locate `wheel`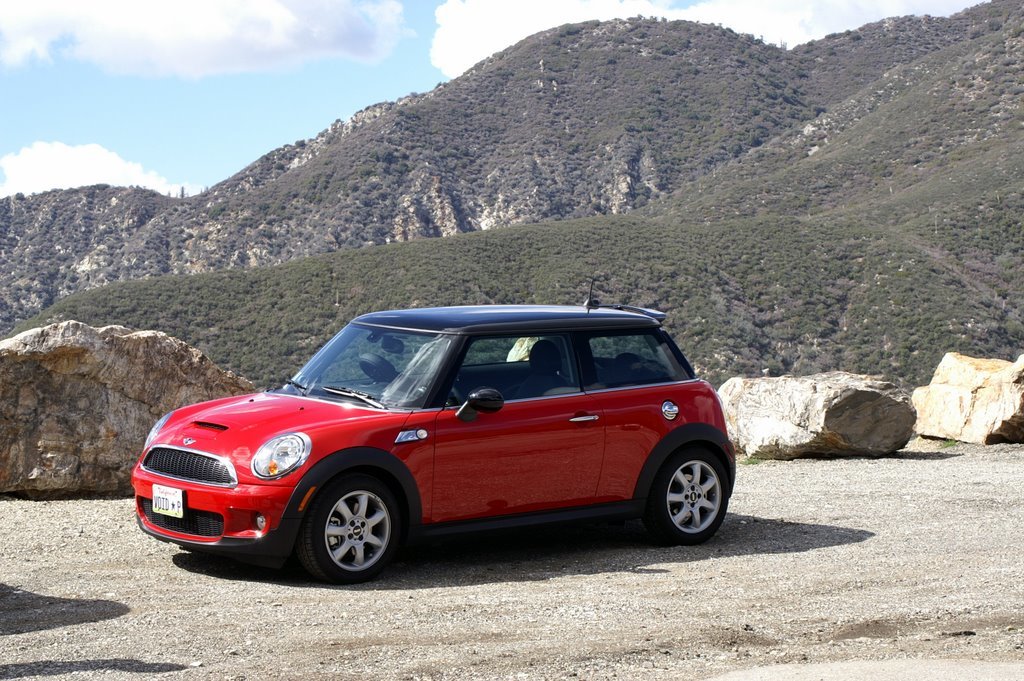
(x1=209, y1=531, x2=281, y2=569)
